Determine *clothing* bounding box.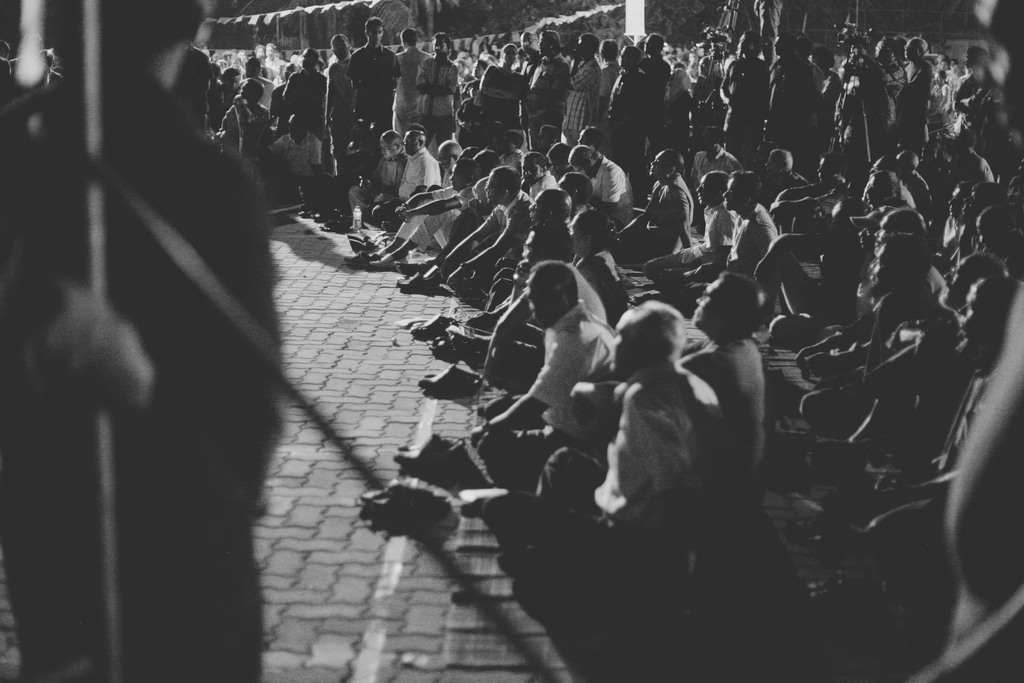
Determined: box(559, 52, 598, 143).
